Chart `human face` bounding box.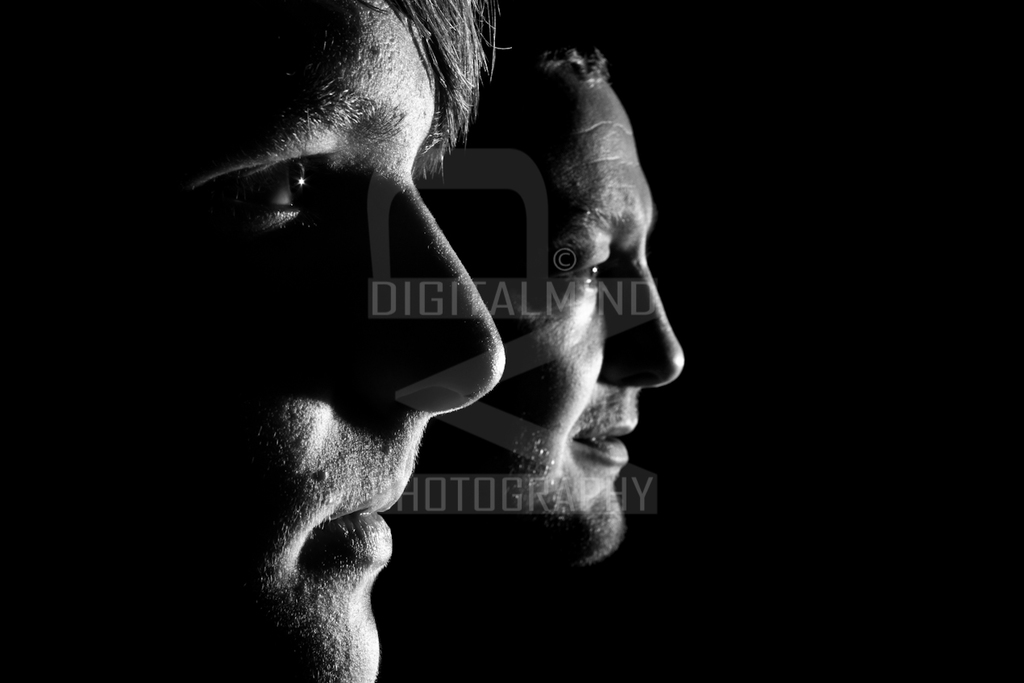
Charted: detection(114, 0, 503, 682).
